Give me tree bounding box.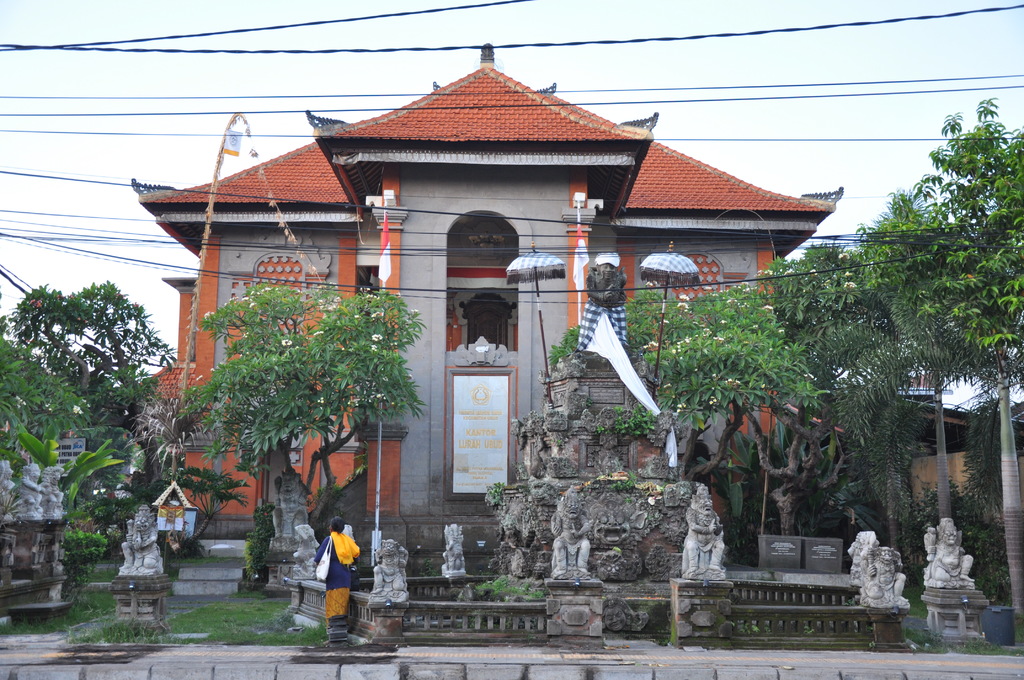
(left=546, top=291, right=827, bottom=495).
